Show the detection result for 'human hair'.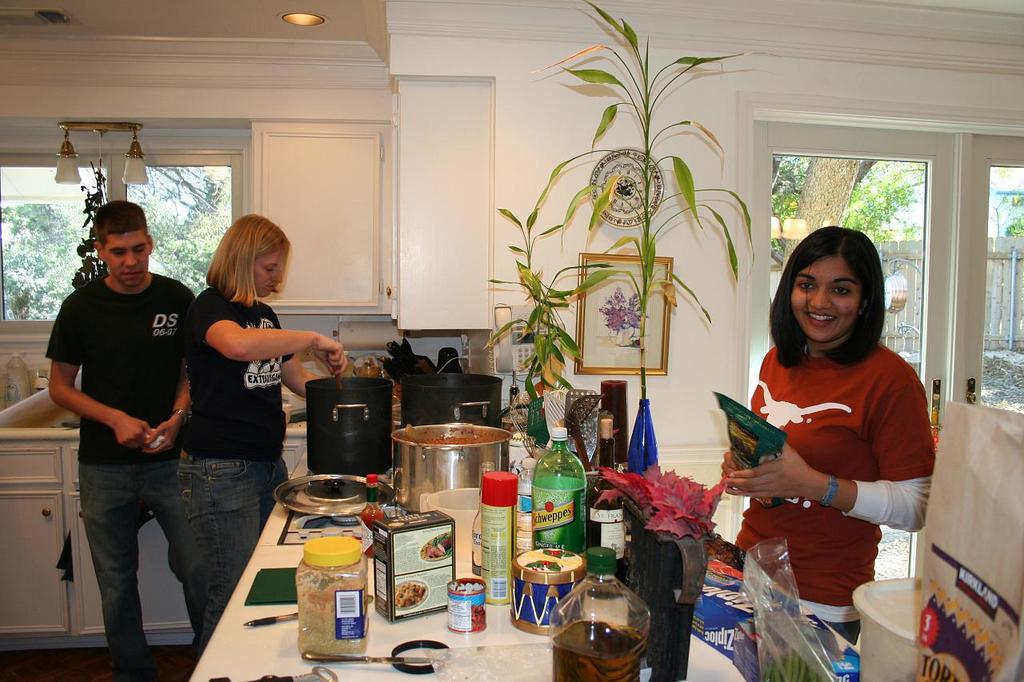
760, 222, 896, 369.
